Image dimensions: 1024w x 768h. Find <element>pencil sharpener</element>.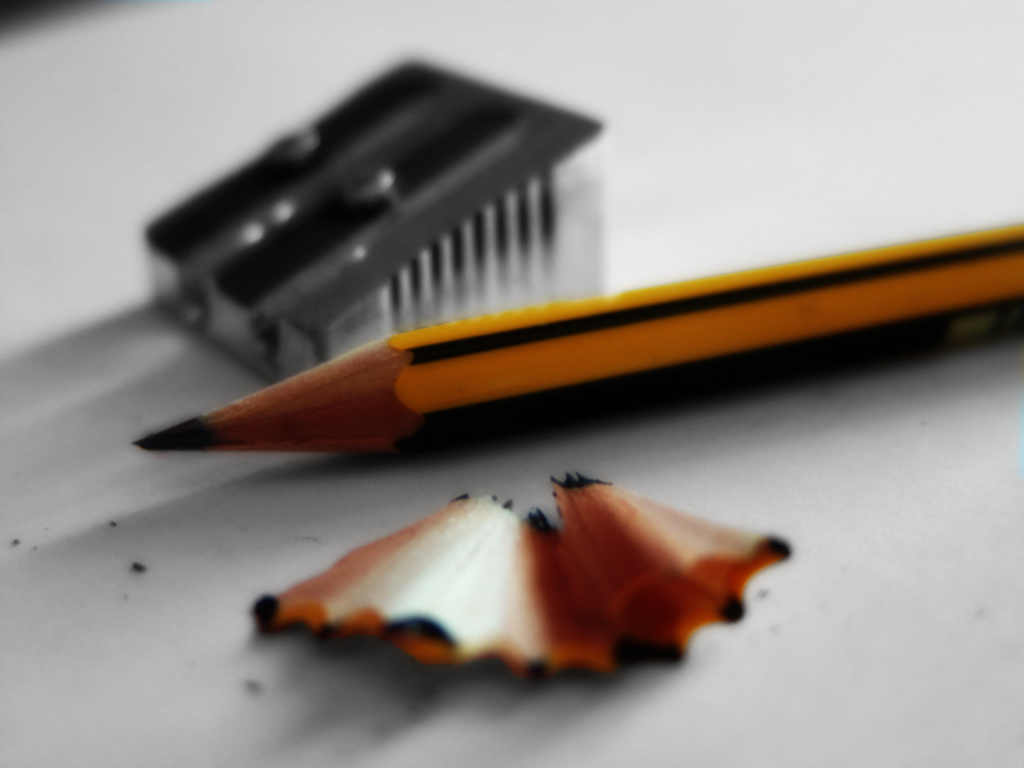
(x1=142, y1=46, x2=618, y2=398).
